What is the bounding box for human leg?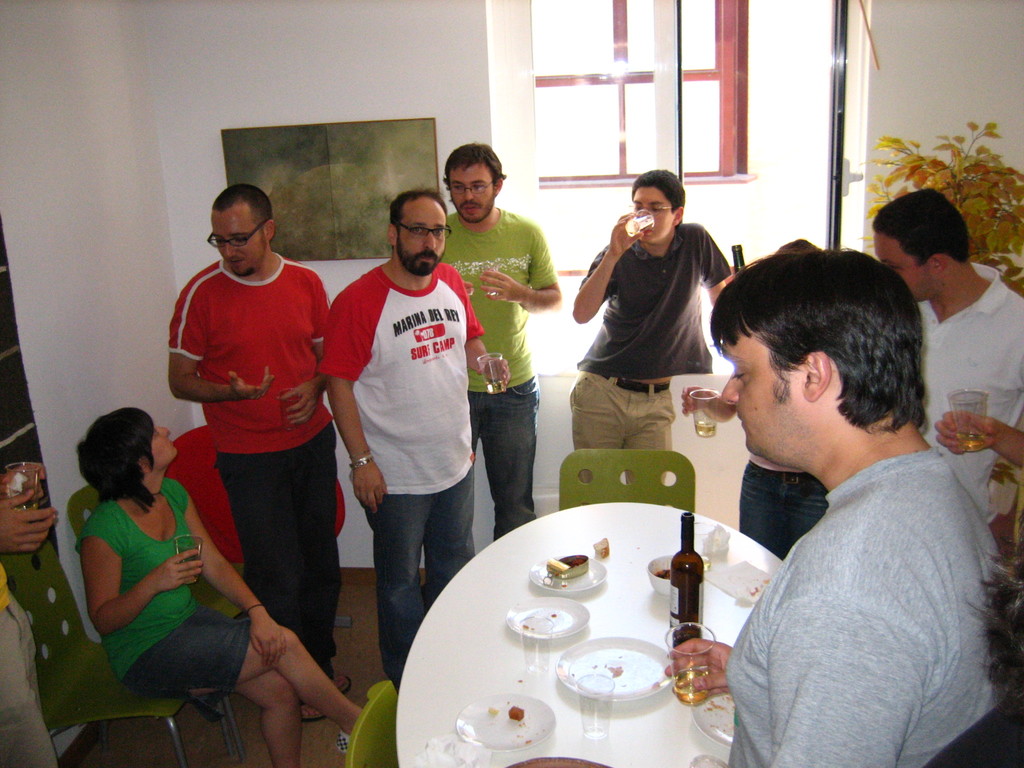
crop(577, 384, 628, 449).
